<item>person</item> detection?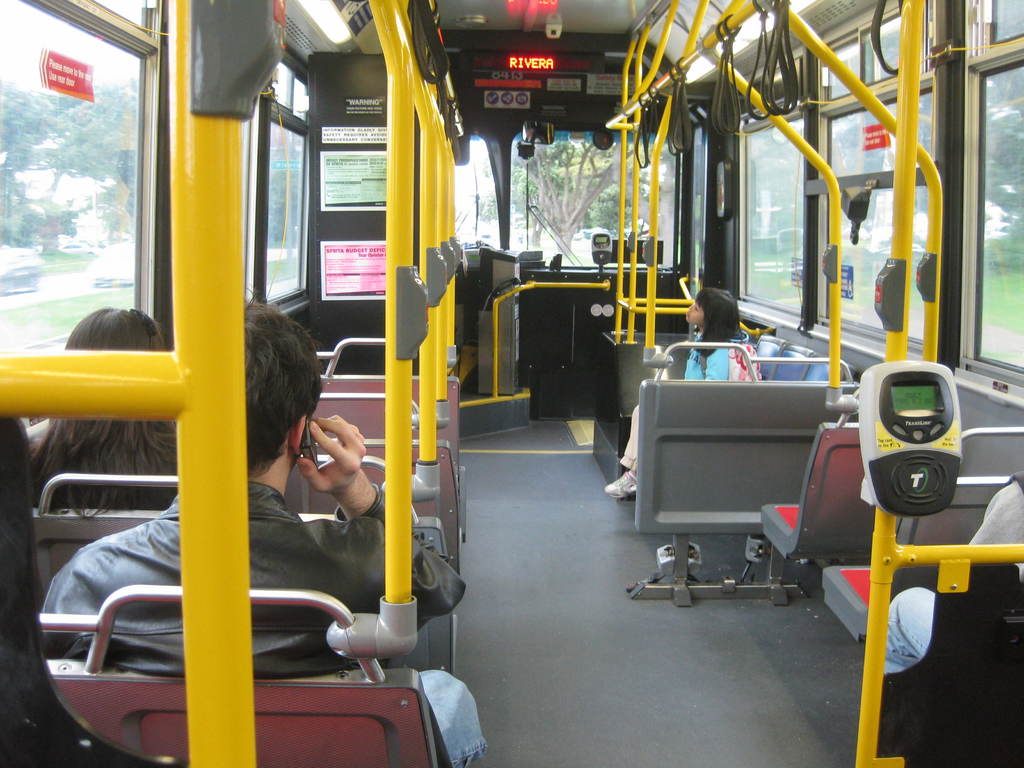
<bbox>22, 303, 188, 518</bbox>
